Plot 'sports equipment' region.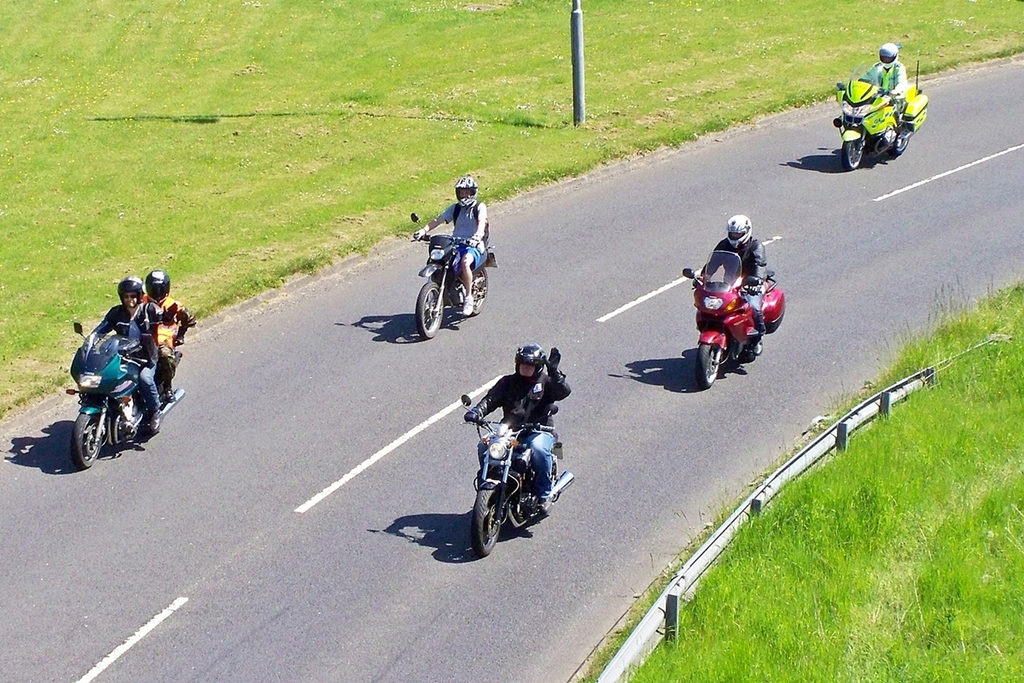
Plotted at pyautogui.locateOnScreen(113, 272, 149, 312).
